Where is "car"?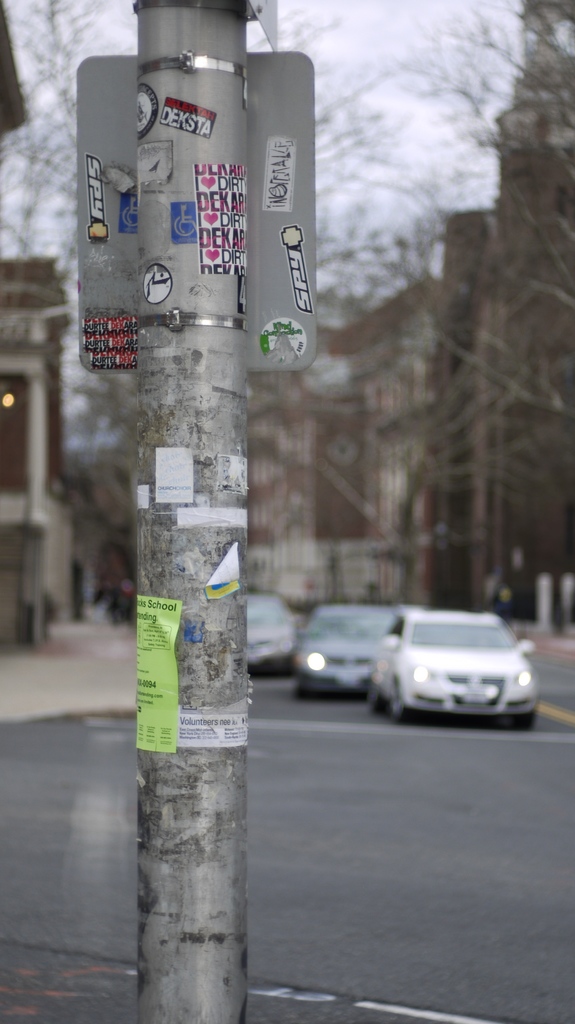
BBox(366, 606, 542, 729).
